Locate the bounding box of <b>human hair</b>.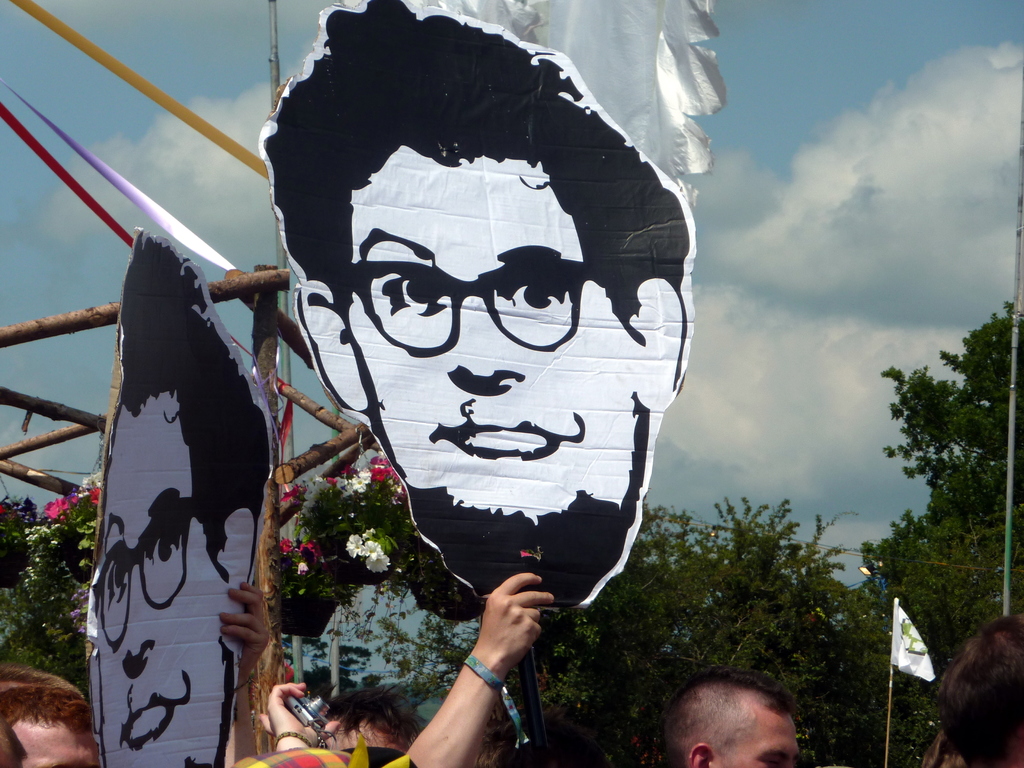
Bounding box: <region>266, 28, 673, 418</region>.
